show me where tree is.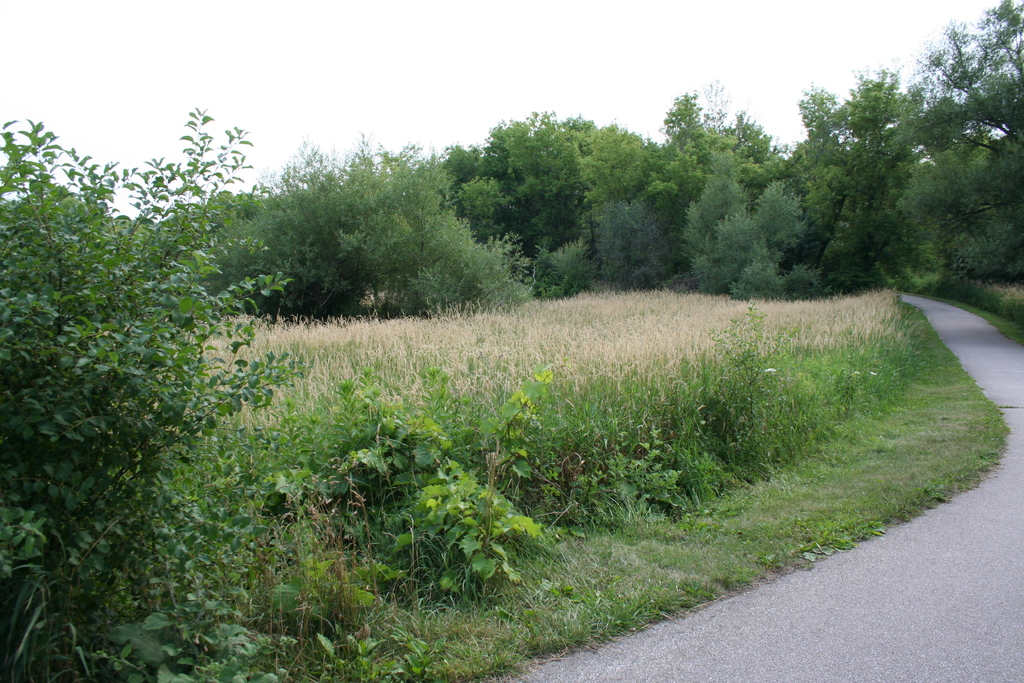
tree is at <box>0,102,307,682</box>.
